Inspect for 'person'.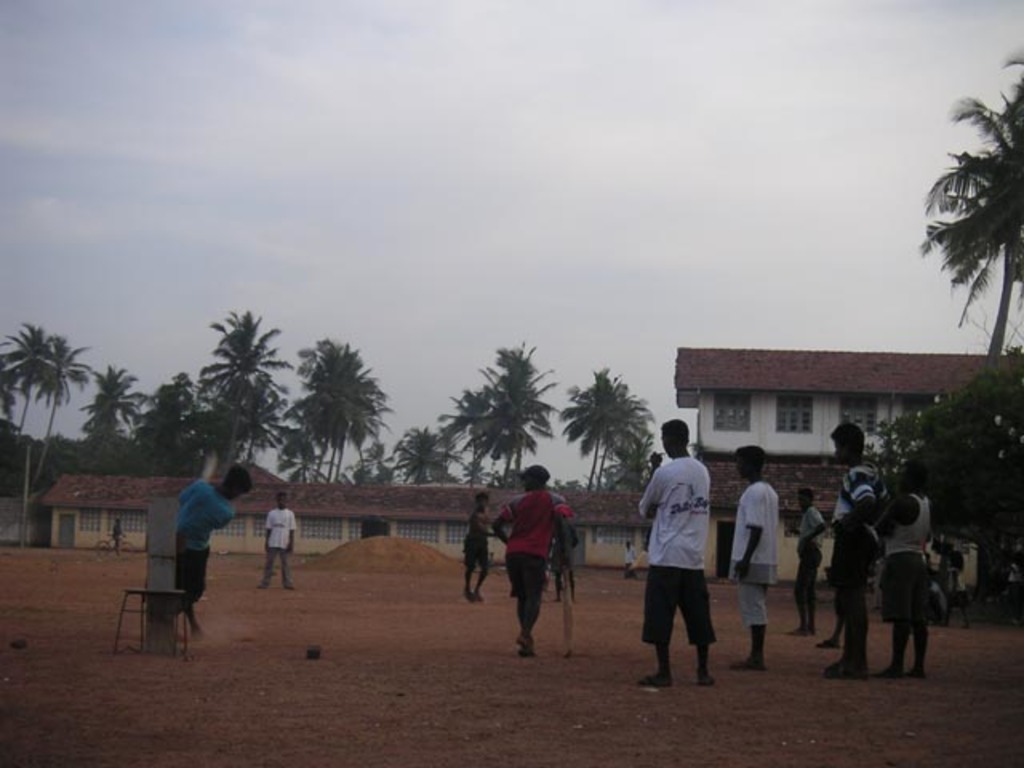
Inspection: <bbox>874, 467, 930, 686</bbox>.
